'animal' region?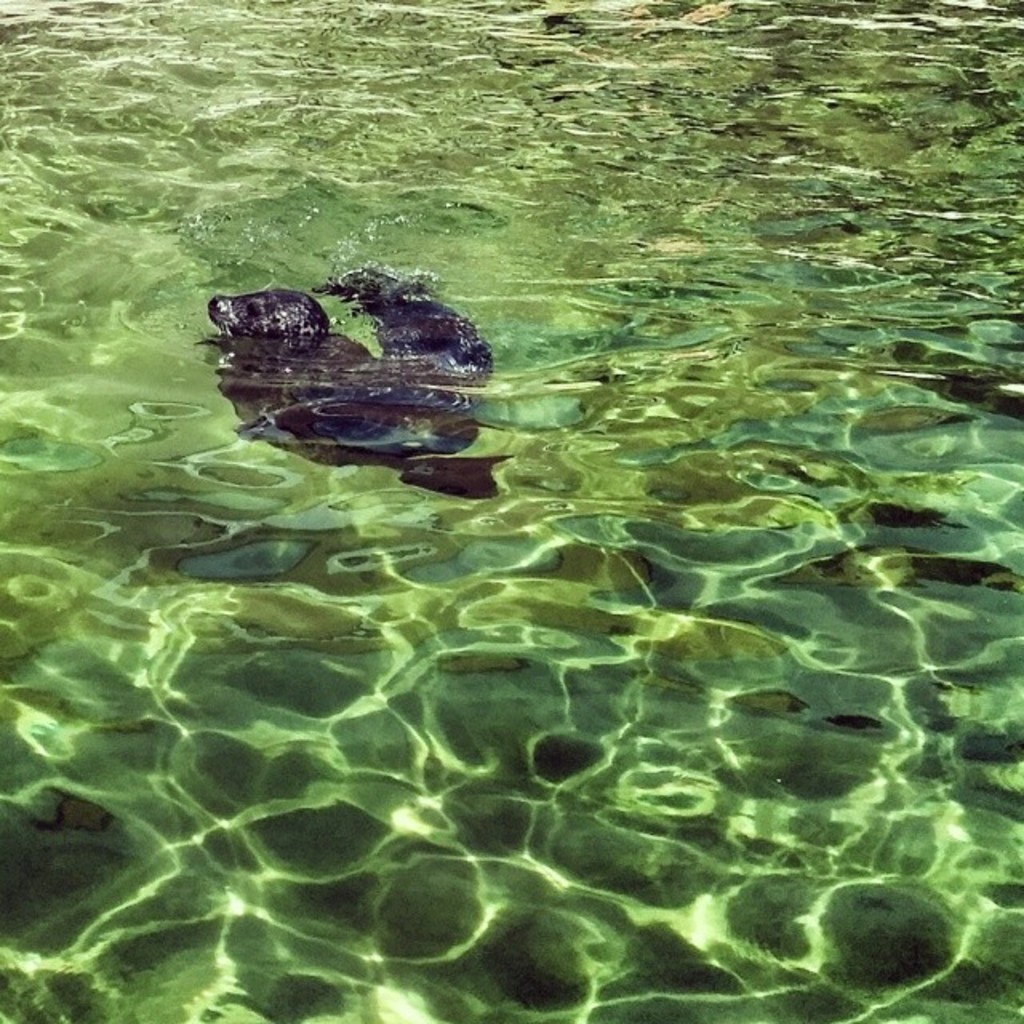
select_region(205, 285, 517, 502)
